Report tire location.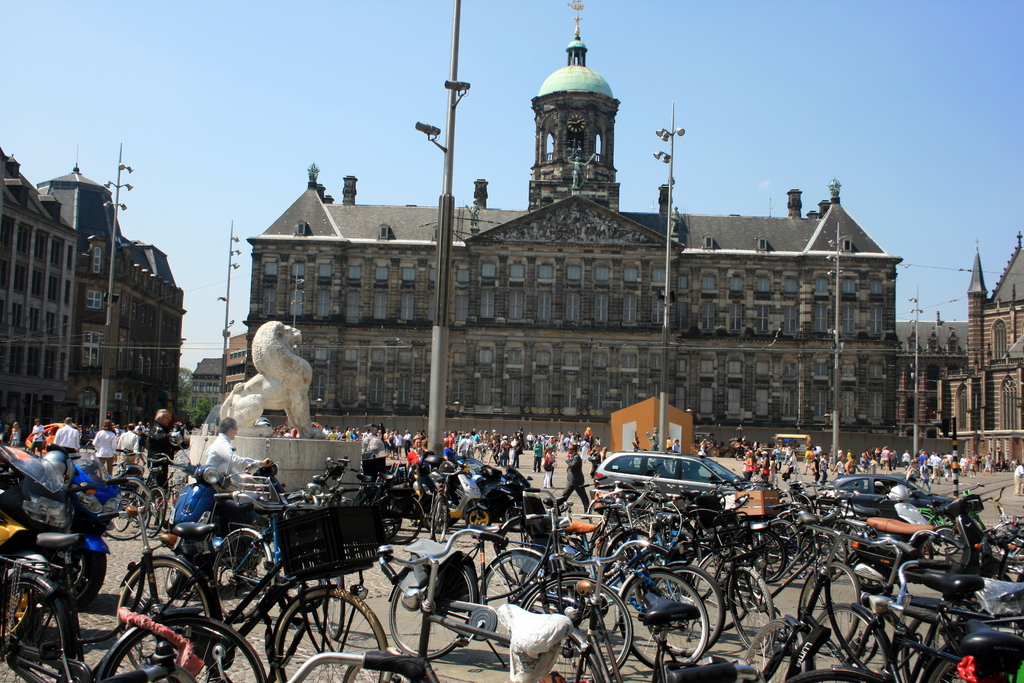
Report: 104/613/264/682.
